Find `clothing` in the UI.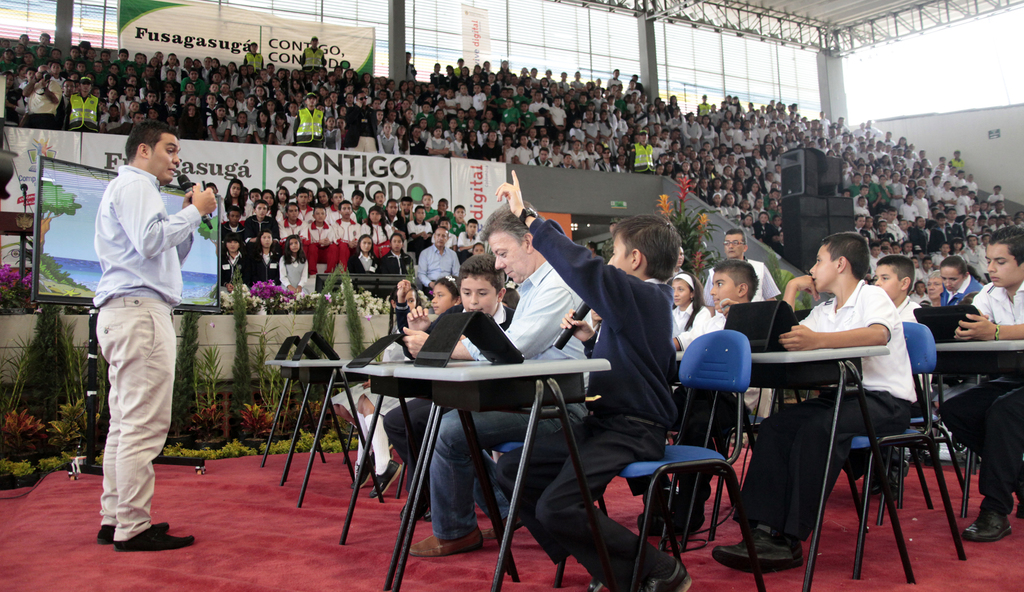
UI element at select_region(244, 241, 281, 282).
